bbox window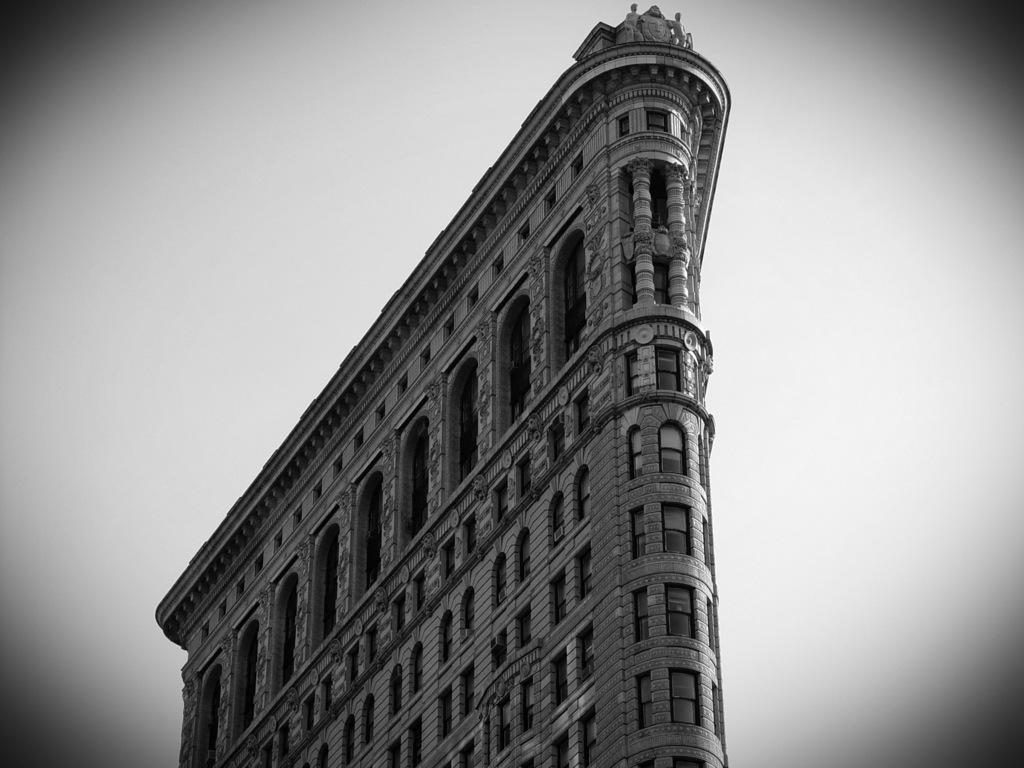
x1=398, y1=373, x2=412, y2=400
